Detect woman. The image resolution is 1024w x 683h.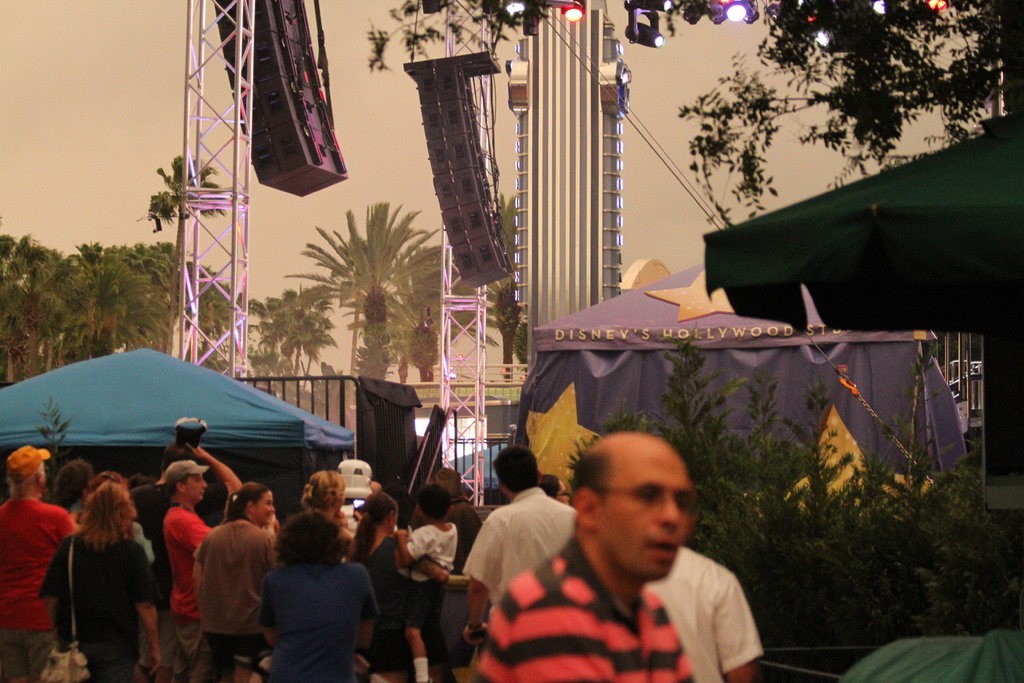
540,471,568,504.
